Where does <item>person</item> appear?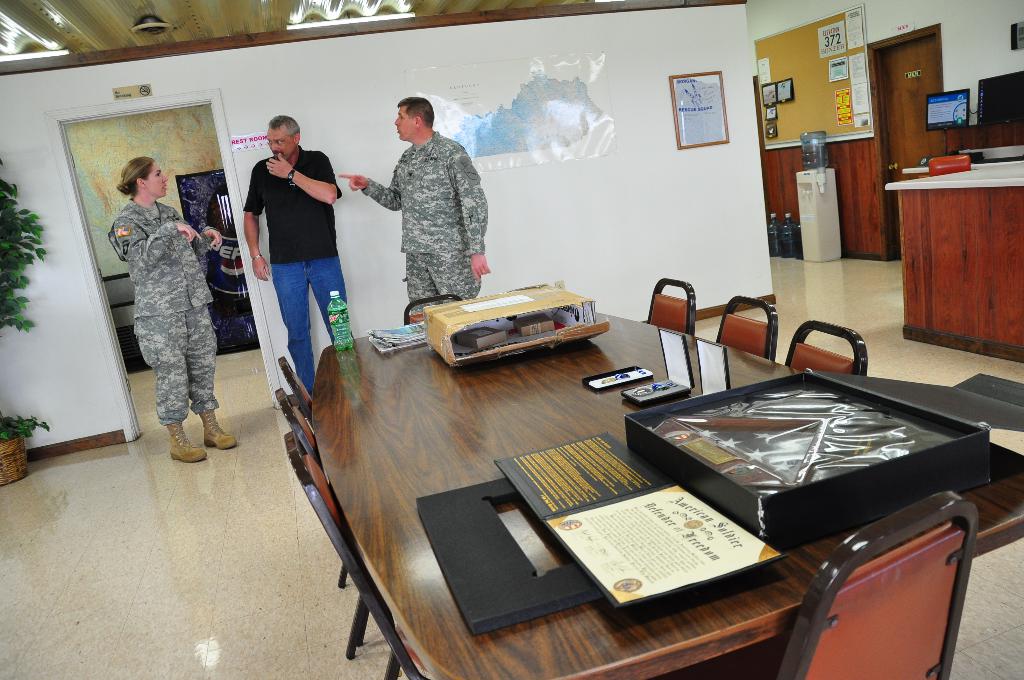
Appears at detection(240, 118, 351, 384).
